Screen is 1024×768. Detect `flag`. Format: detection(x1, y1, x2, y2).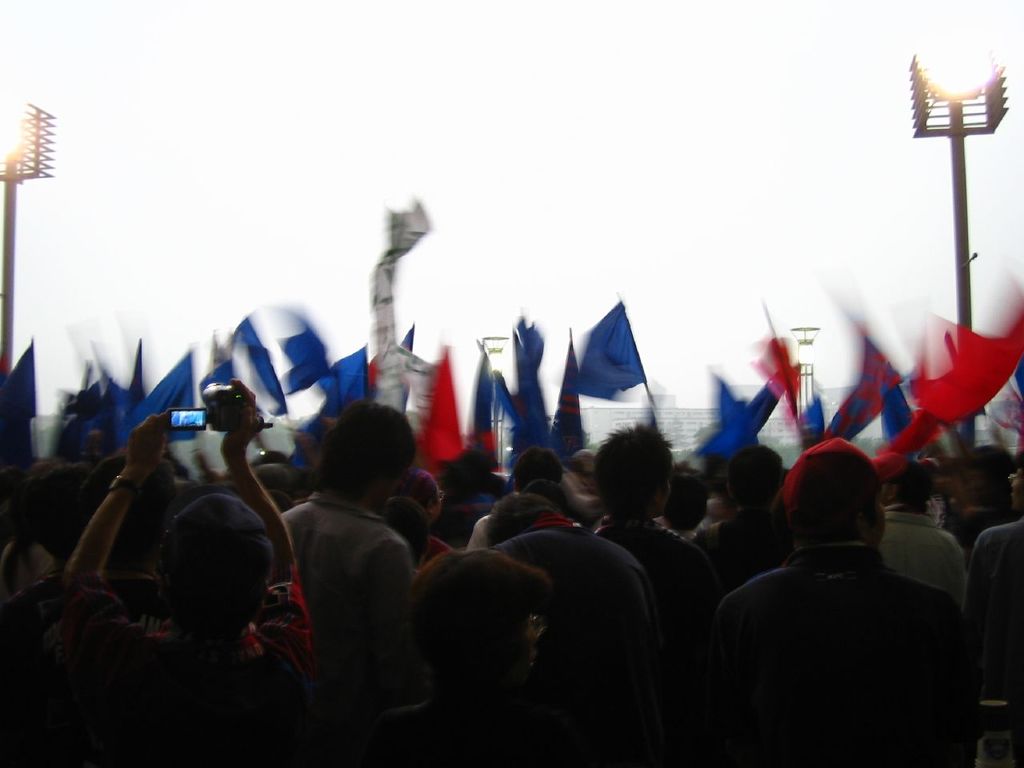
detection(872, 442, 910, 480).
